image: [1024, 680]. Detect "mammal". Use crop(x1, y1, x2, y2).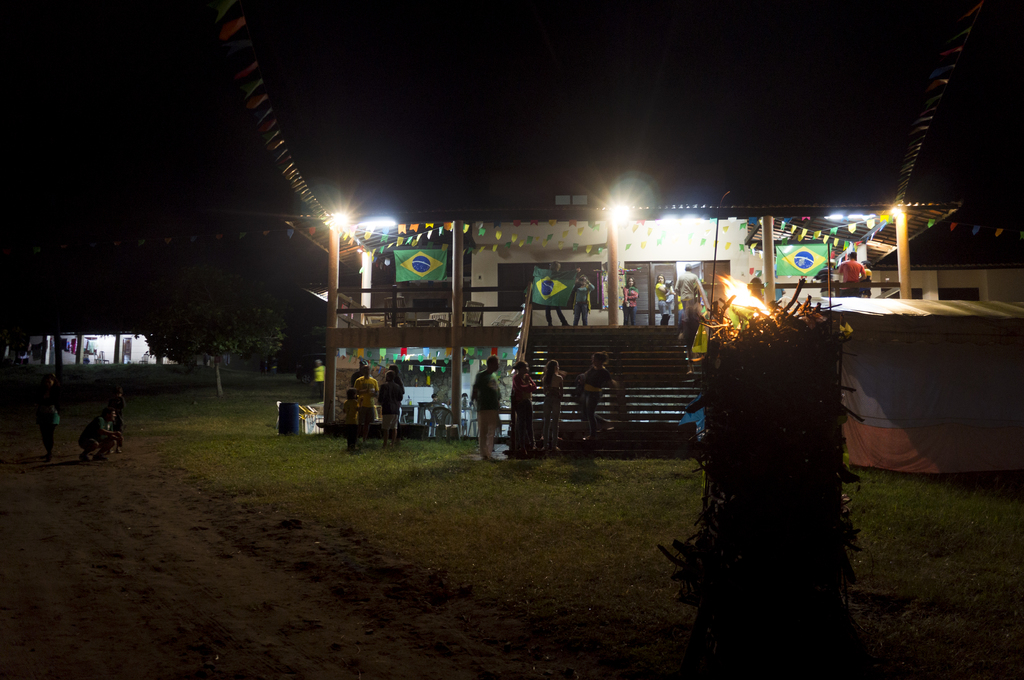
crop(620, 277, 637, 323).
